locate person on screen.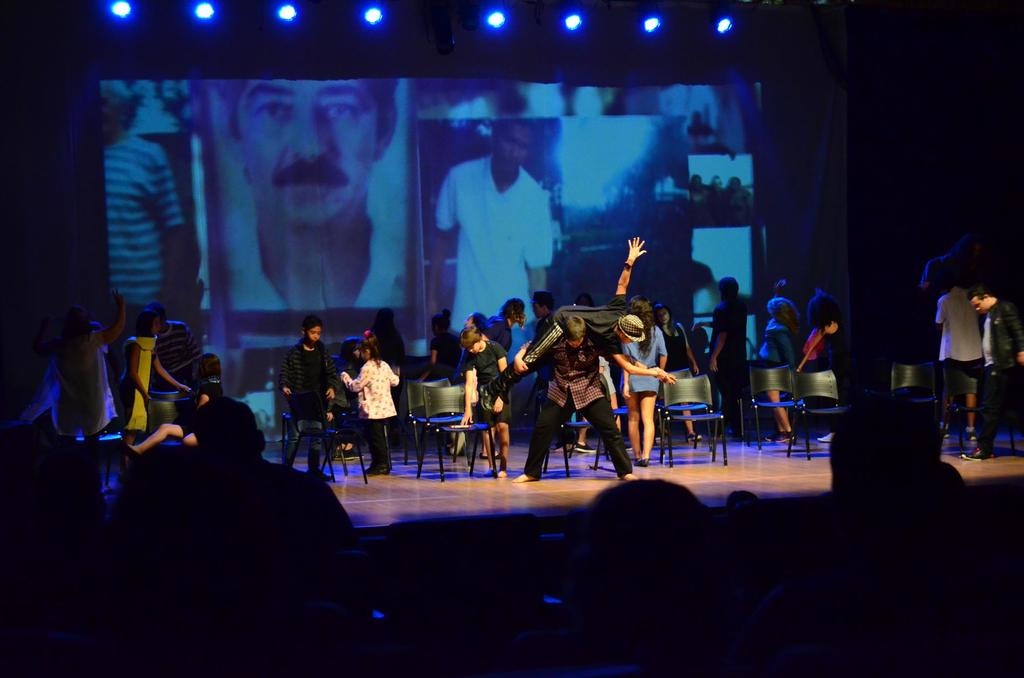
On screen at {"x1": 102, "y1": 72, "x2": 195, "y2": 325}.
